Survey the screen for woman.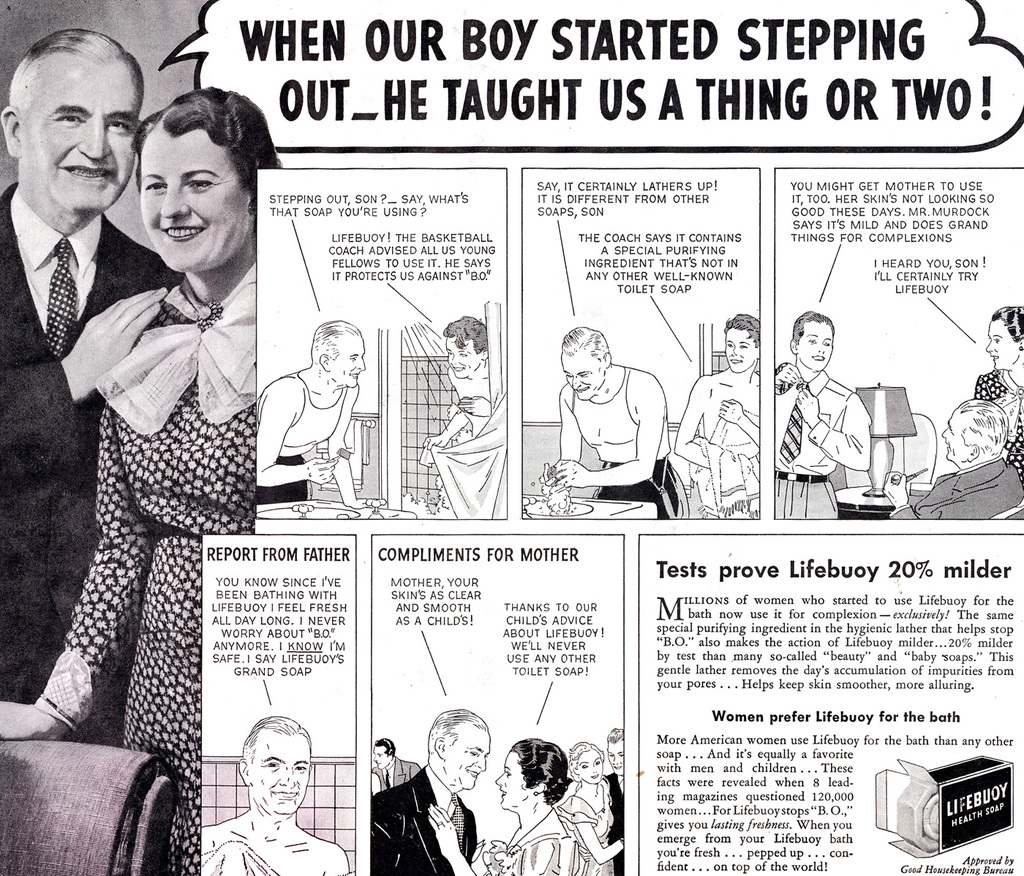
Survey found: 565:739:628:875.
